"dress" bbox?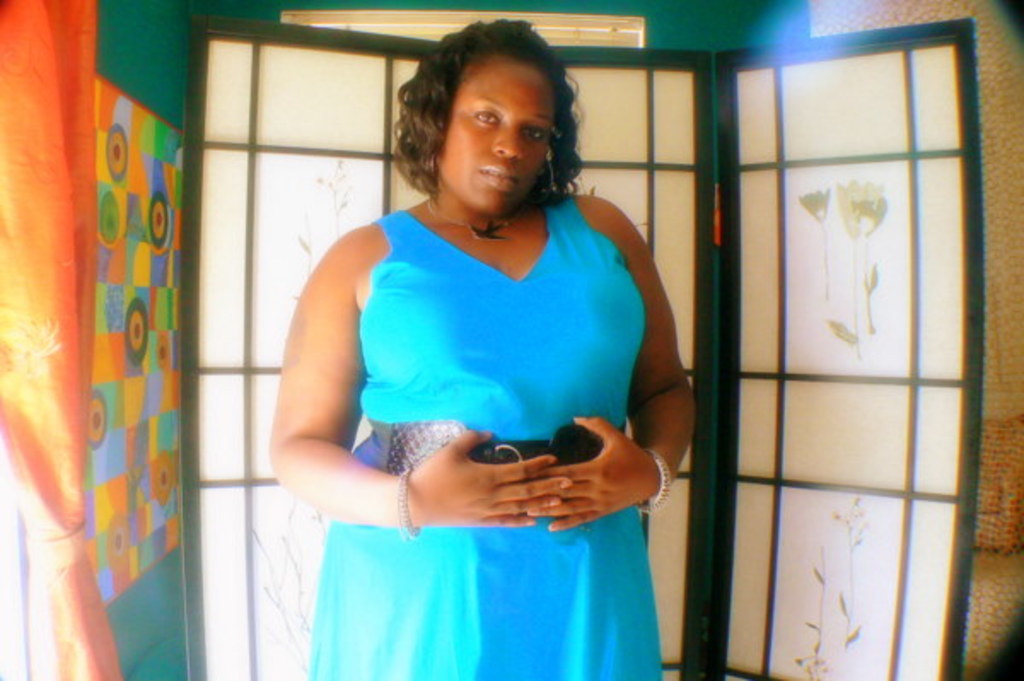
(x1=307, y1=193, x2=662, y2=679)
